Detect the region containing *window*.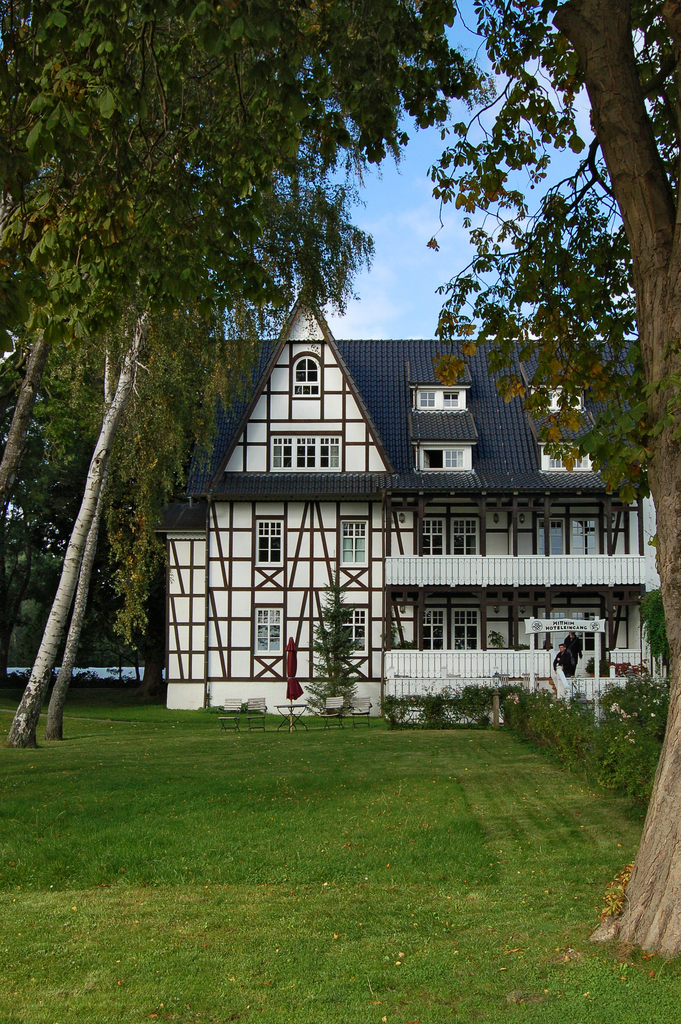
{"x1": 411, "y1": 596, "x2": 488, "y2": 652}.
